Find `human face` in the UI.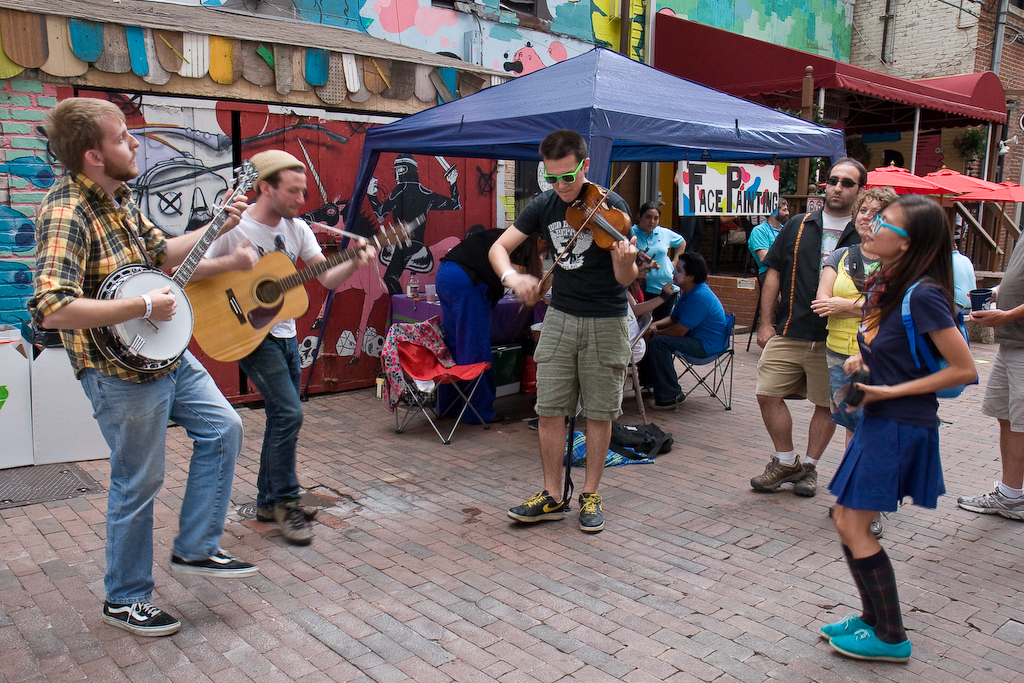
UI element at Rect(542, 150, 588, 195).
